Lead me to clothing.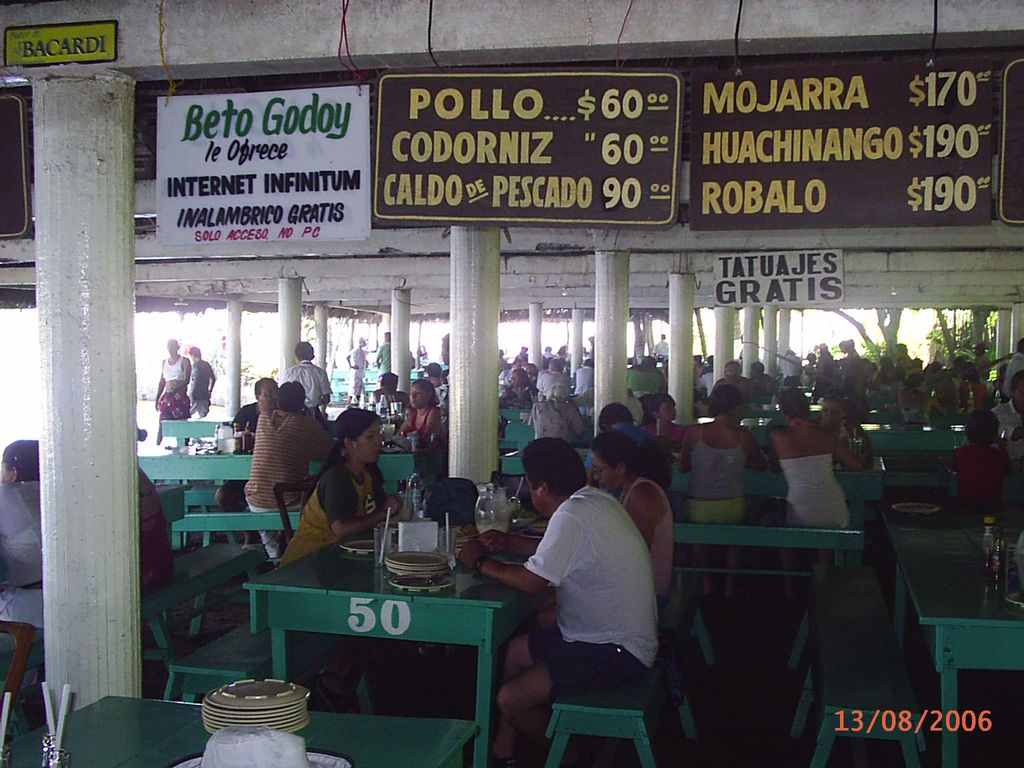
Lead to rect(520, 496, 660, 710).
